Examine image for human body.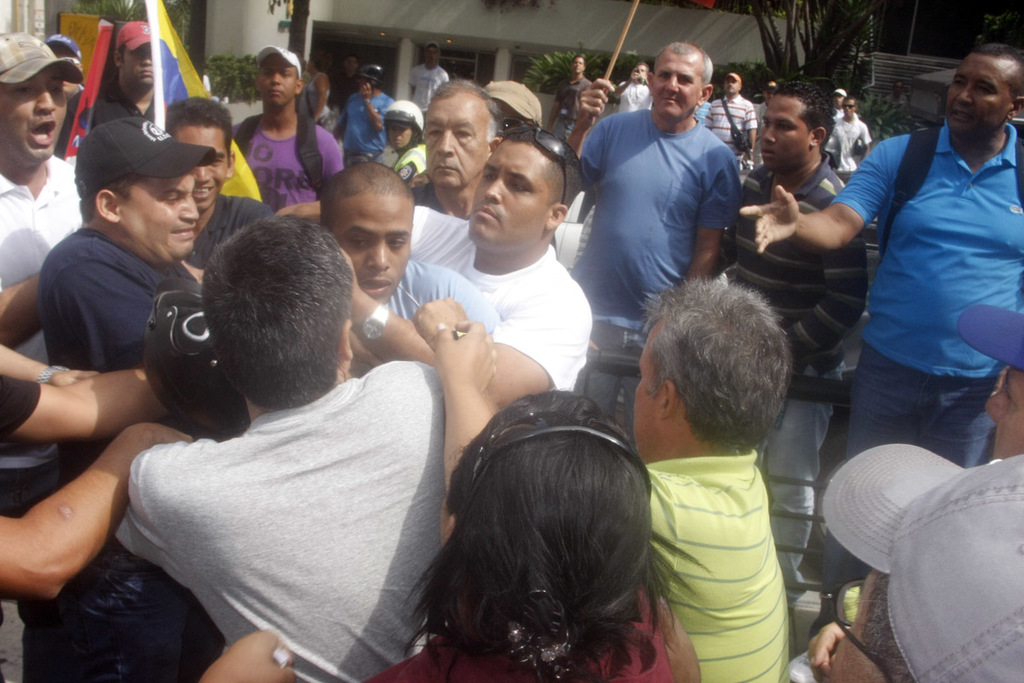
Examination result: (579, 117, 753, 443).
